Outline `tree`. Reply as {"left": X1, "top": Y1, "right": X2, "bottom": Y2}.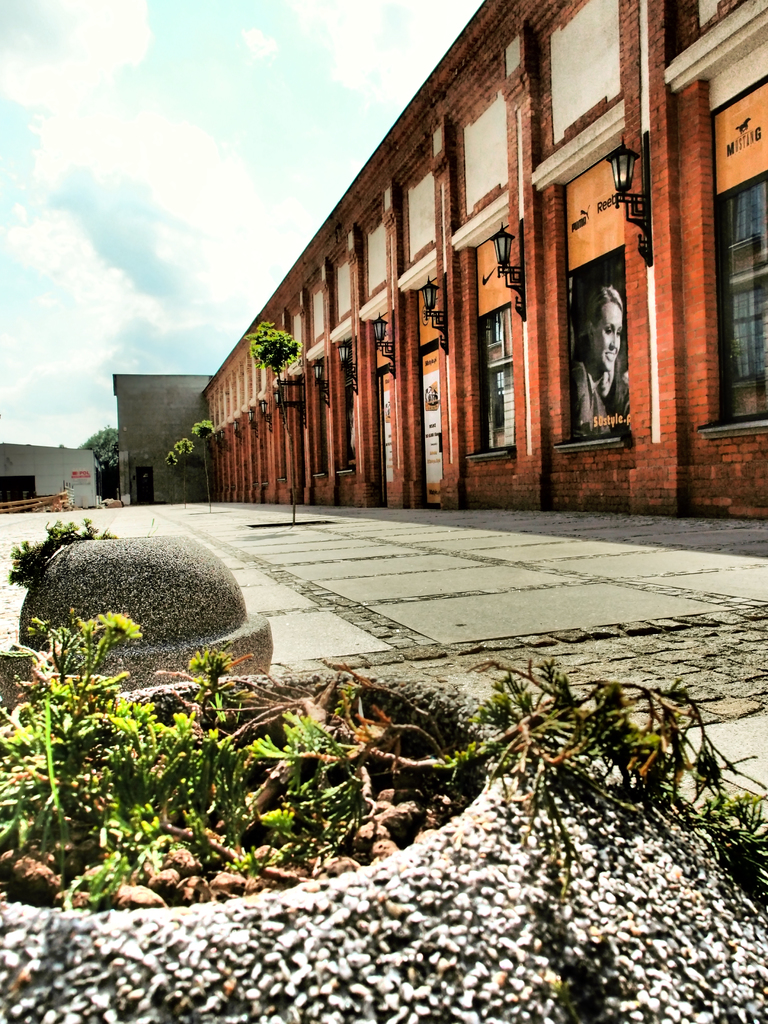
{"left": 161, "top": 429, "right": 198, "bottom": 511}.
